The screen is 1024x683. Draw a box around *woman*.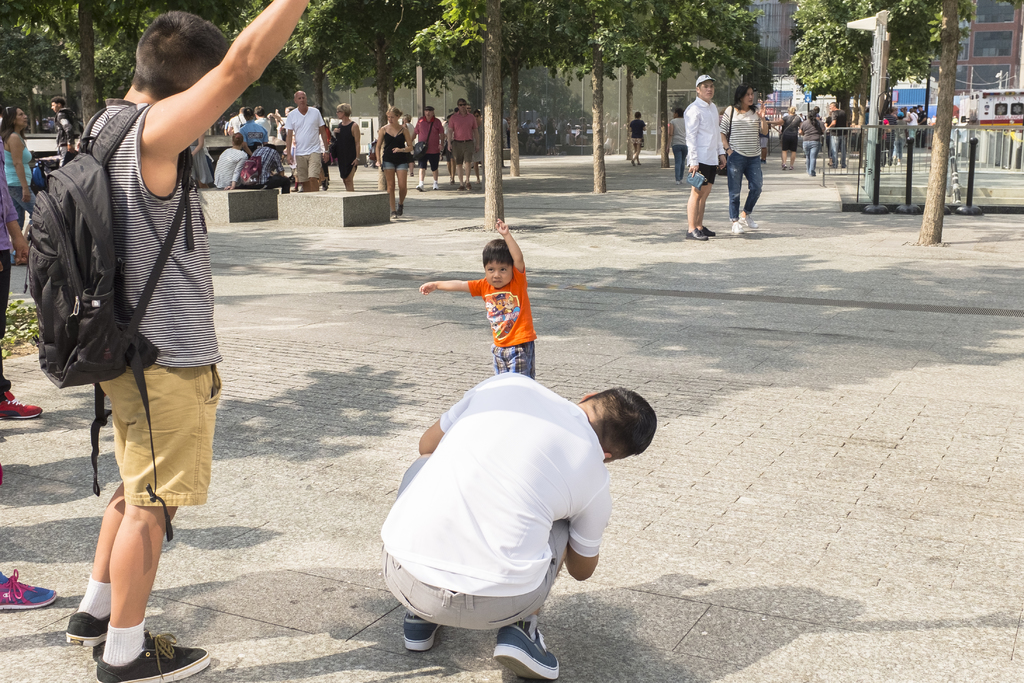
crop(212, 131, 250, 188).
